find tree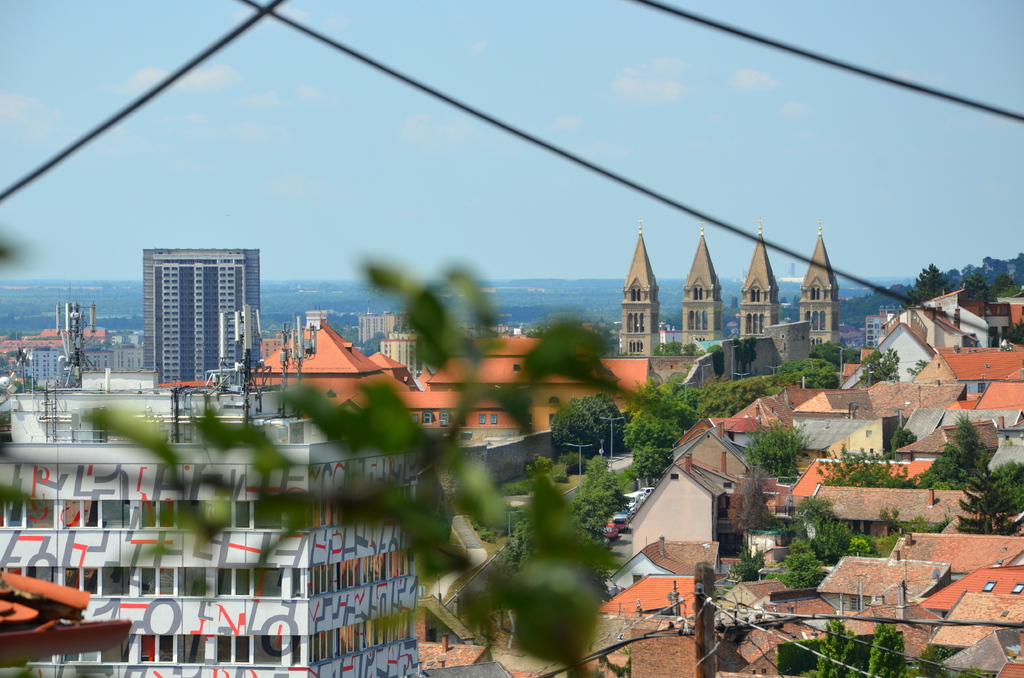
[x1=895, y1=264, x2=957, y2=311]
